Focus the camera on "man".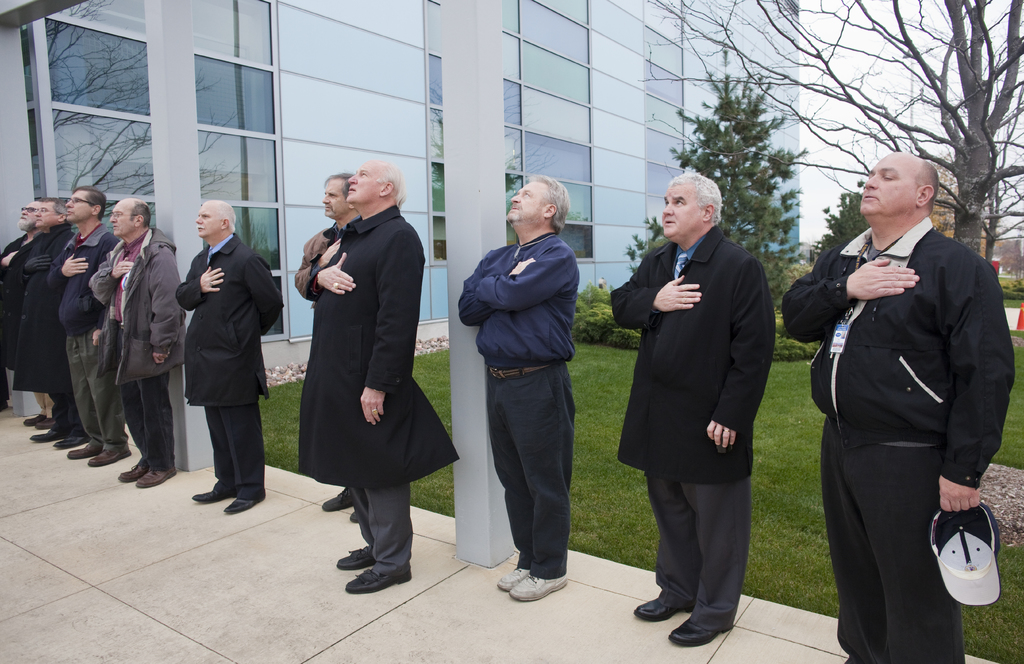
Focus region: <bbox>796, 101, 1014, 647</bbox>.
